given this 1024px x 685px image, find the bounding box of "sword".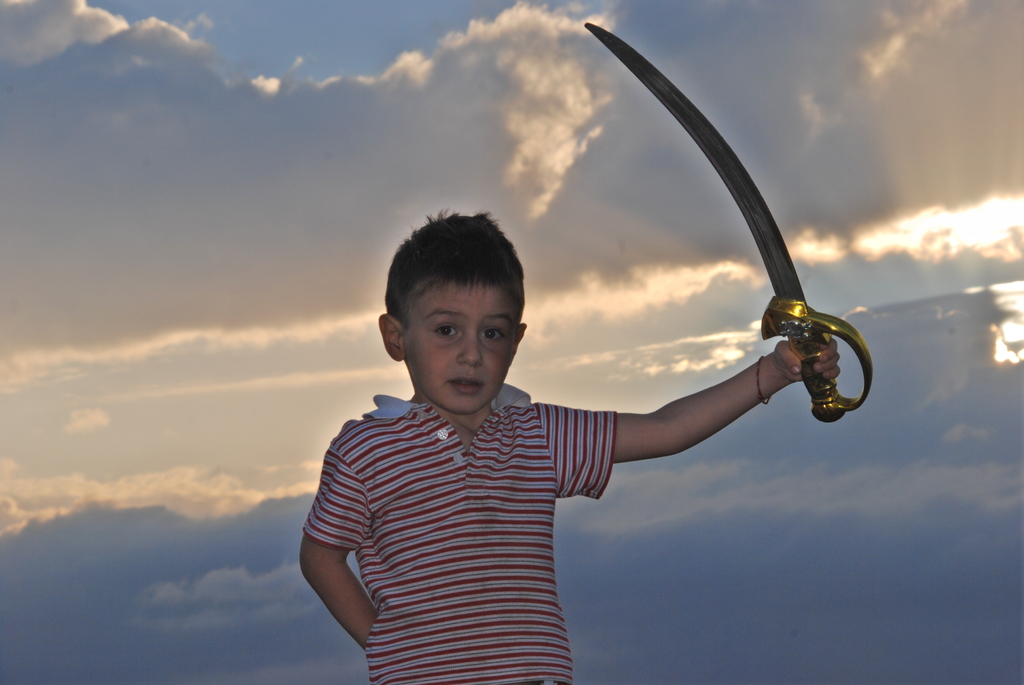
select_region(583, 21, 873, 423).
